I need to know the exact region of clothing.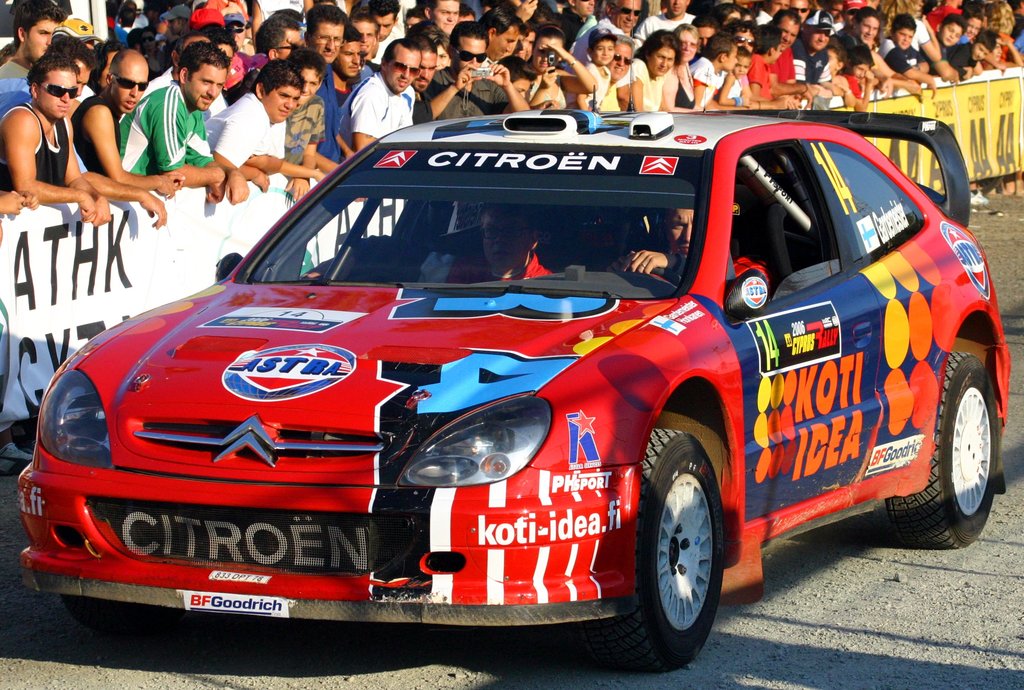
Region: x1=627, y1=59, x2=667, y2=118.
